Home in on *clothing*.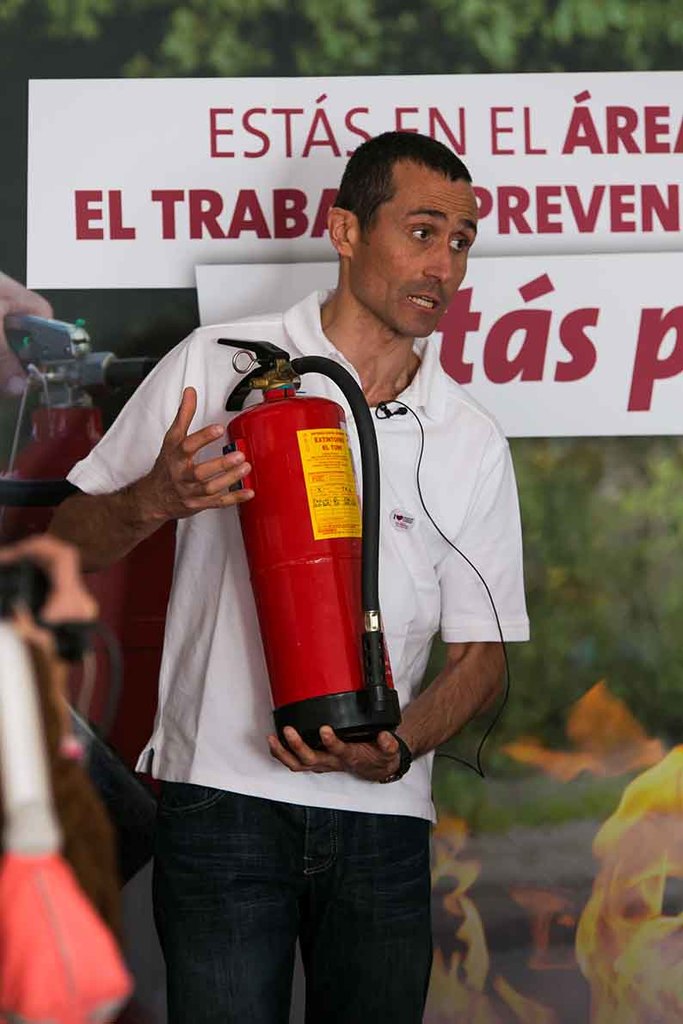
Homed in at bbox(103, 248, 499, 953).
